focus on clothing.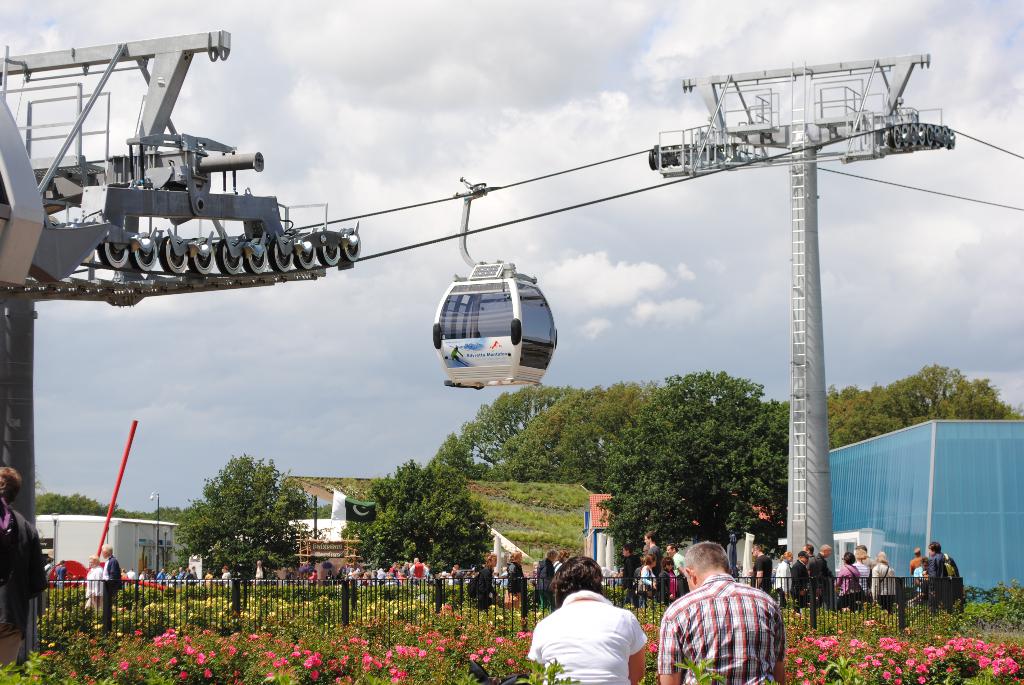
Focused at [255, 565, 269, 590].
